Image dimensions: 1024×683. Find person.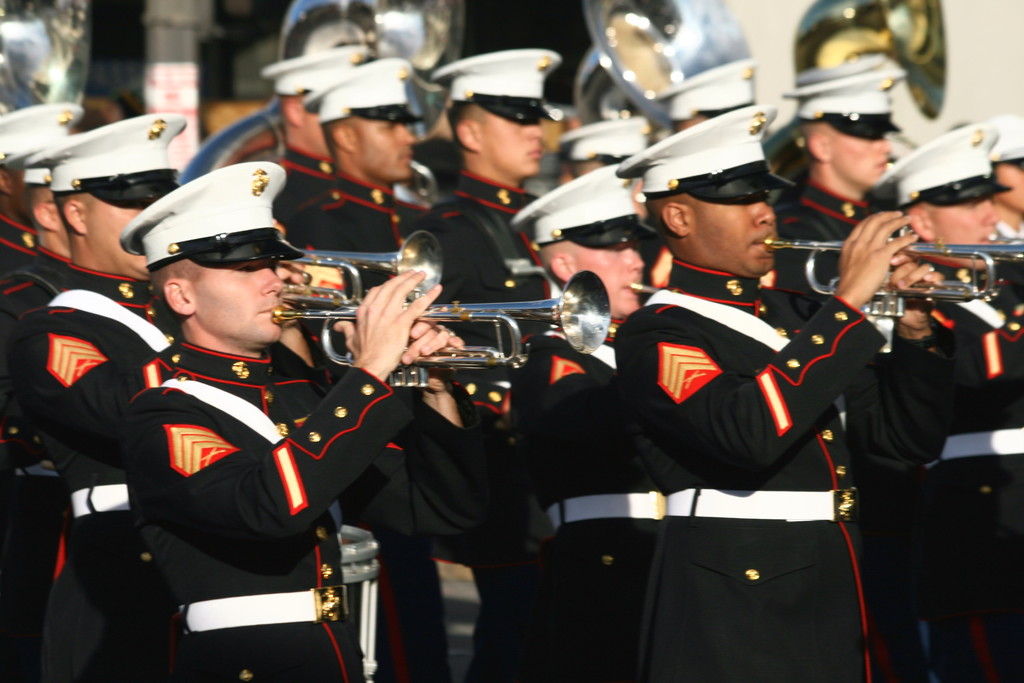
[left=623, top=110, right=895, bottom=668].
